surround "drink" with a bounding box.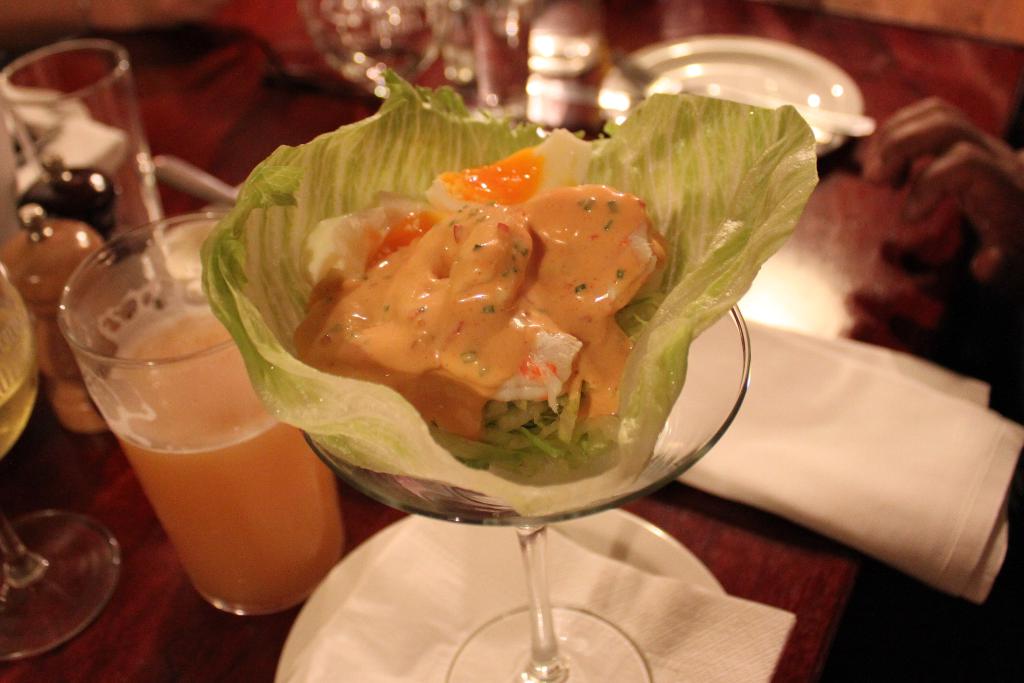
left=56, top=229, right=328, bottom=608.
